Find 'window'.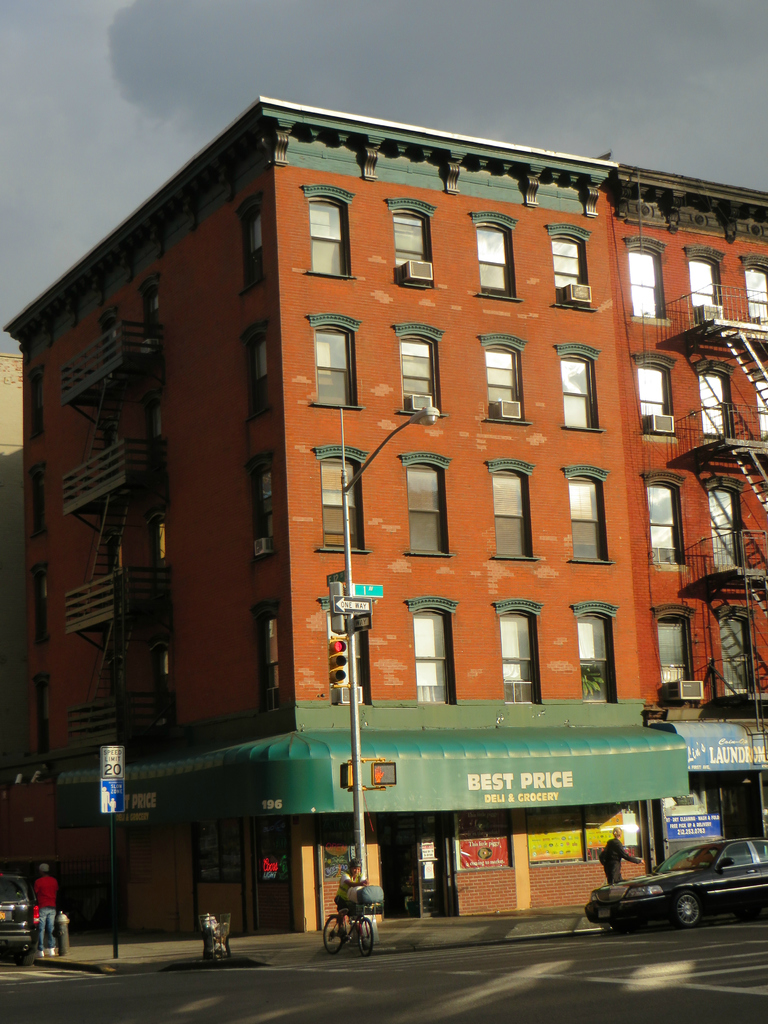
select_region(552, 237, 594, 309).
